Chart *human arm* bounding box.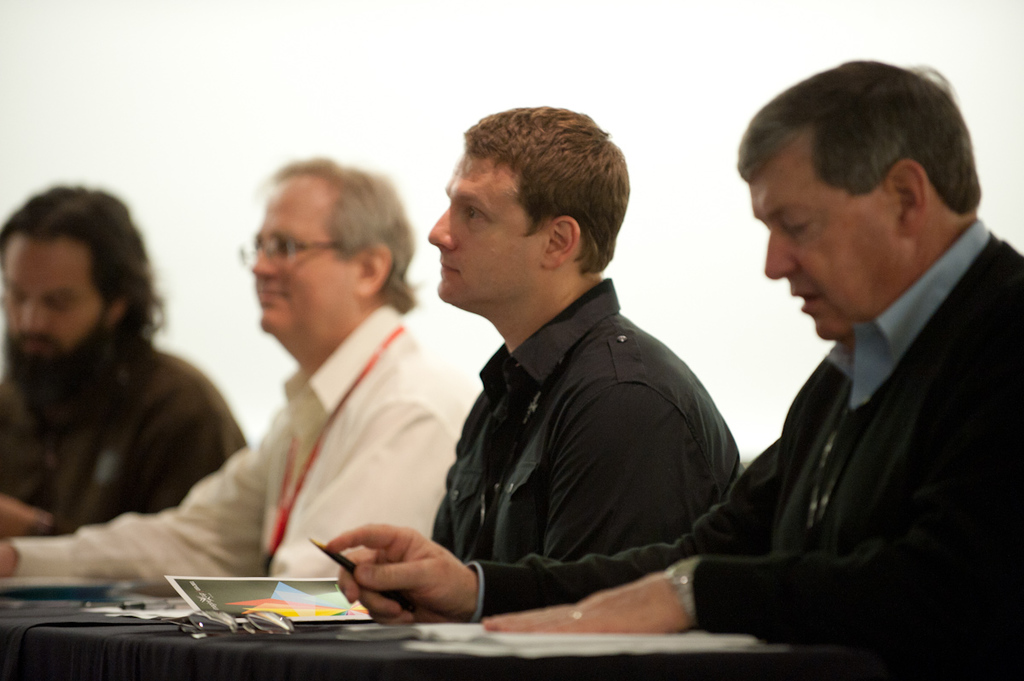
Charted: {"x1": 484, "y1": 323, "x2": 1023, "y2": 637}.
